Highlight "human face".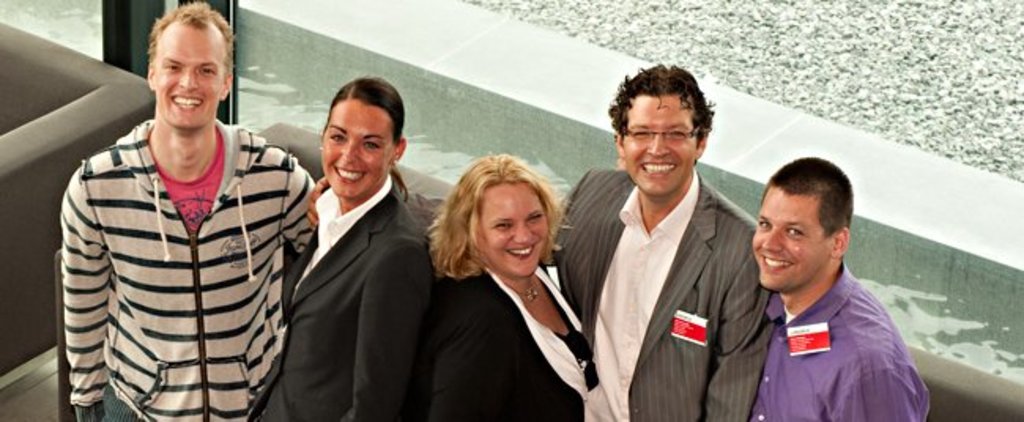
Highlighted region: locate(622, 91, 699, 194).
